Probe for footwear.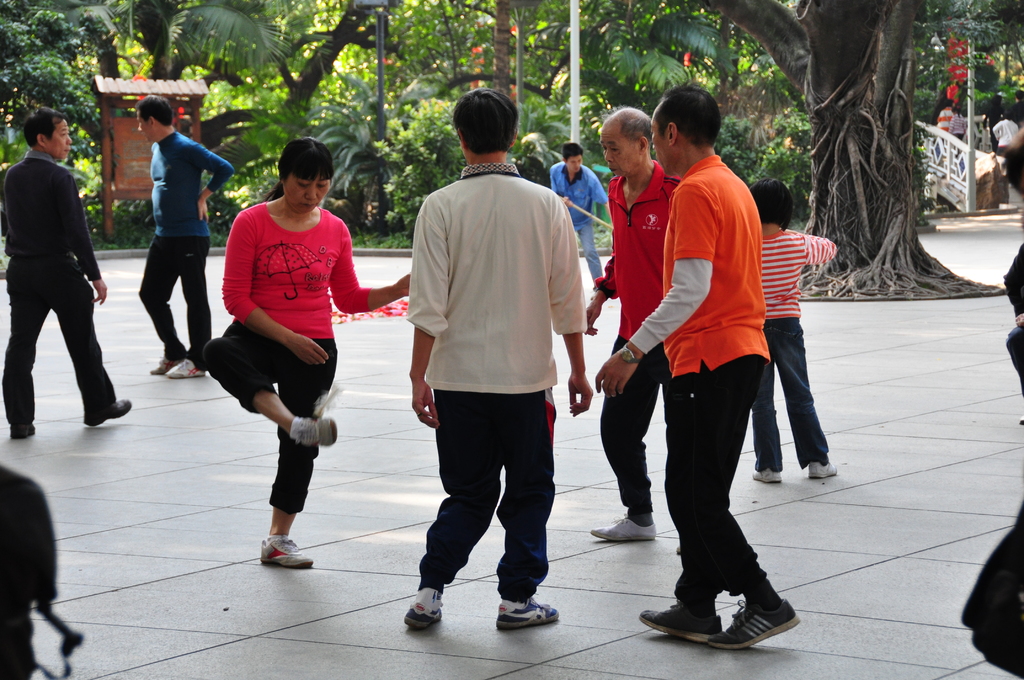
Probe result: 751/465/781/484.
